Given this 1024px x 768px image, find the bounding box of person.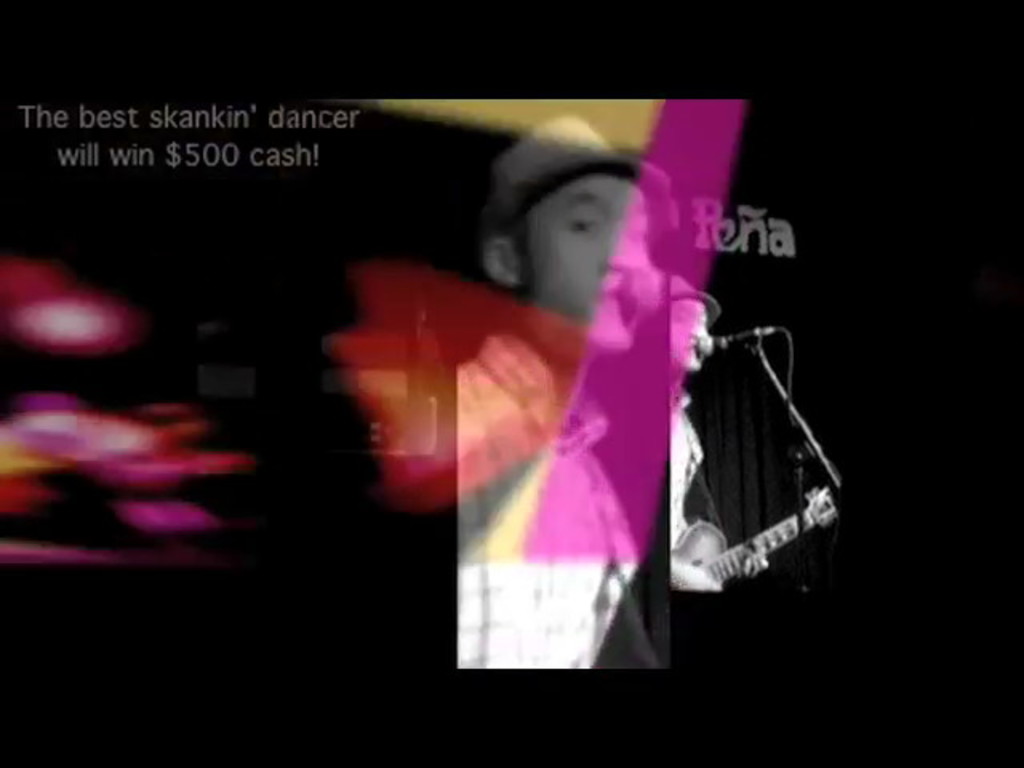
select_region(376, 115, 677, 670).
